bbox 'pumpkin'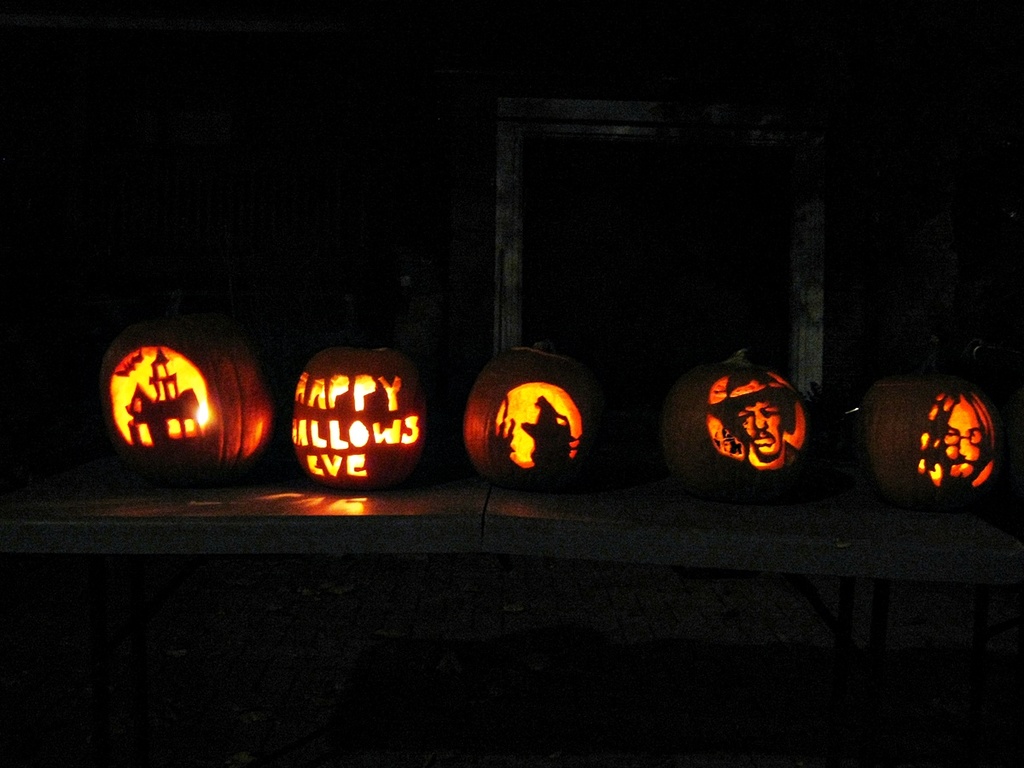
l=104, t=325, r=275, b=485
